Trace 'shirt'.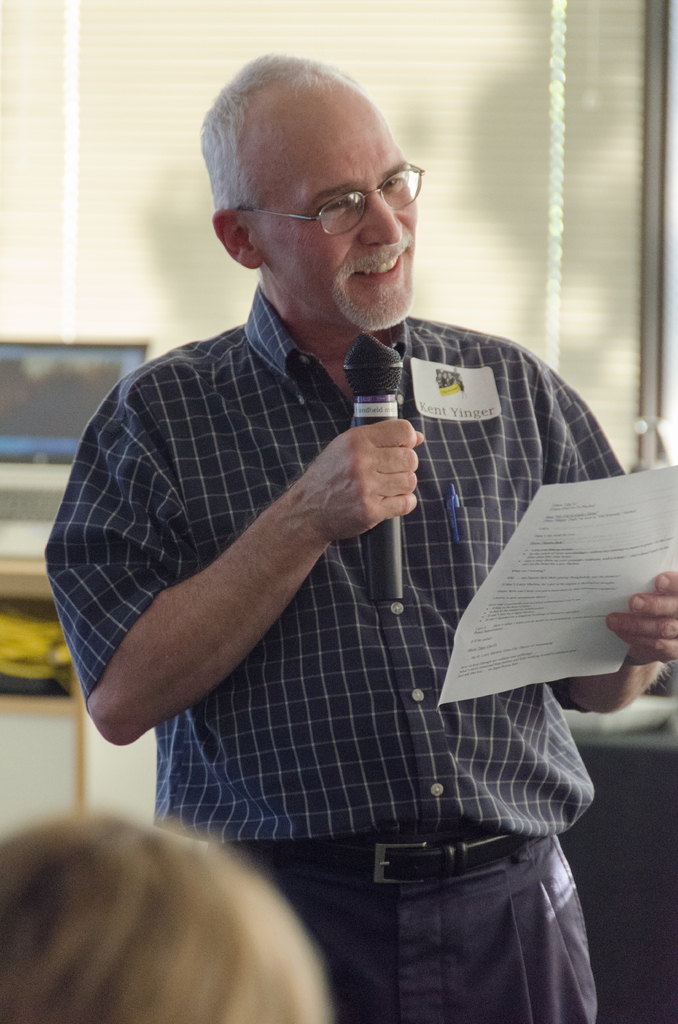
Traced to region(83, 207, 619, 894).
